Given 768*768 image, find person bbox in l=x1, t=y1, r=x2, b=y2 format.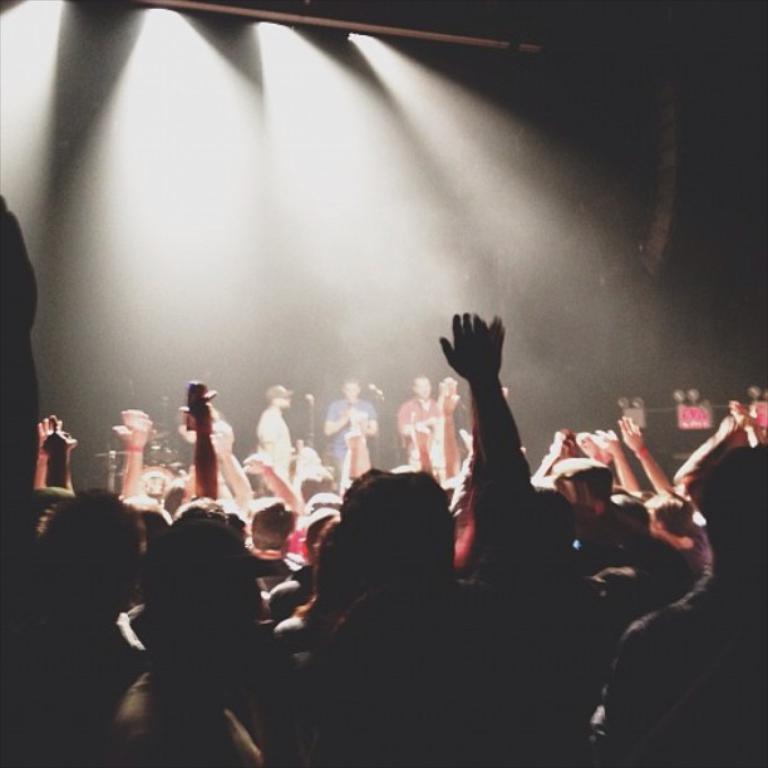
l=393, t=373, r=437, b=452.
